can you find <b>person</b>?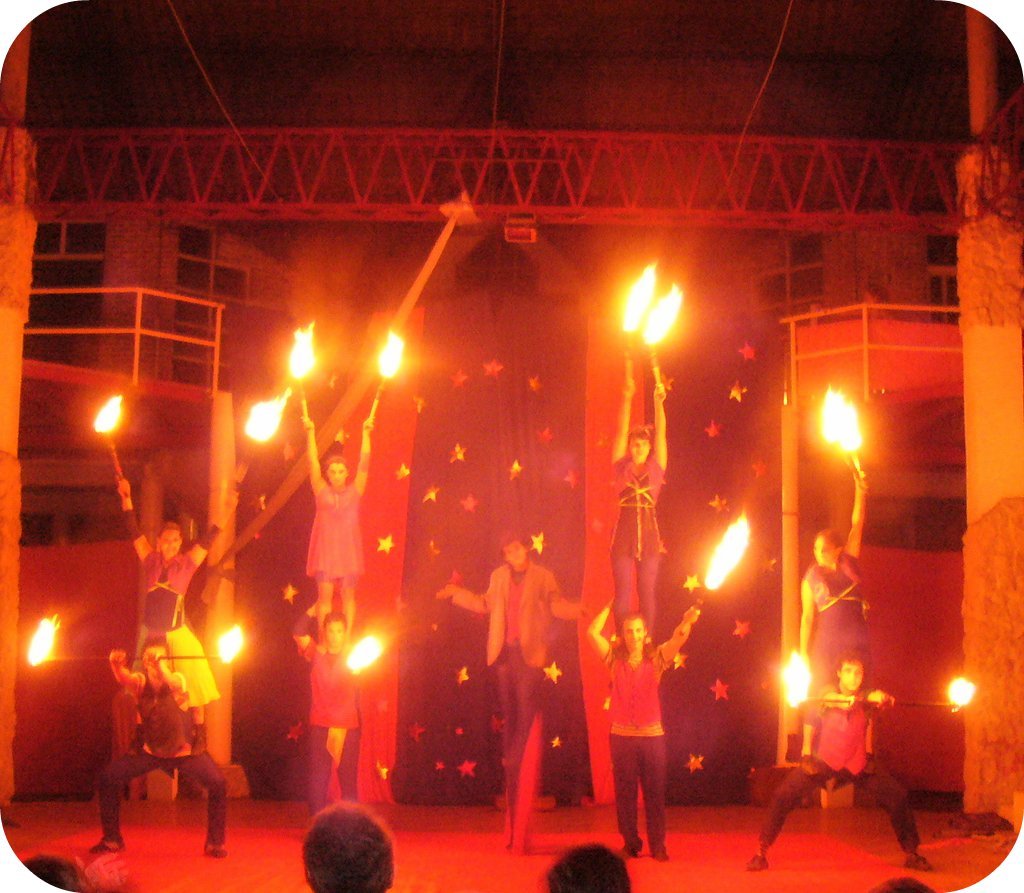
Yes, bounding box: left=304, top=411, right=376, bottom=638.
